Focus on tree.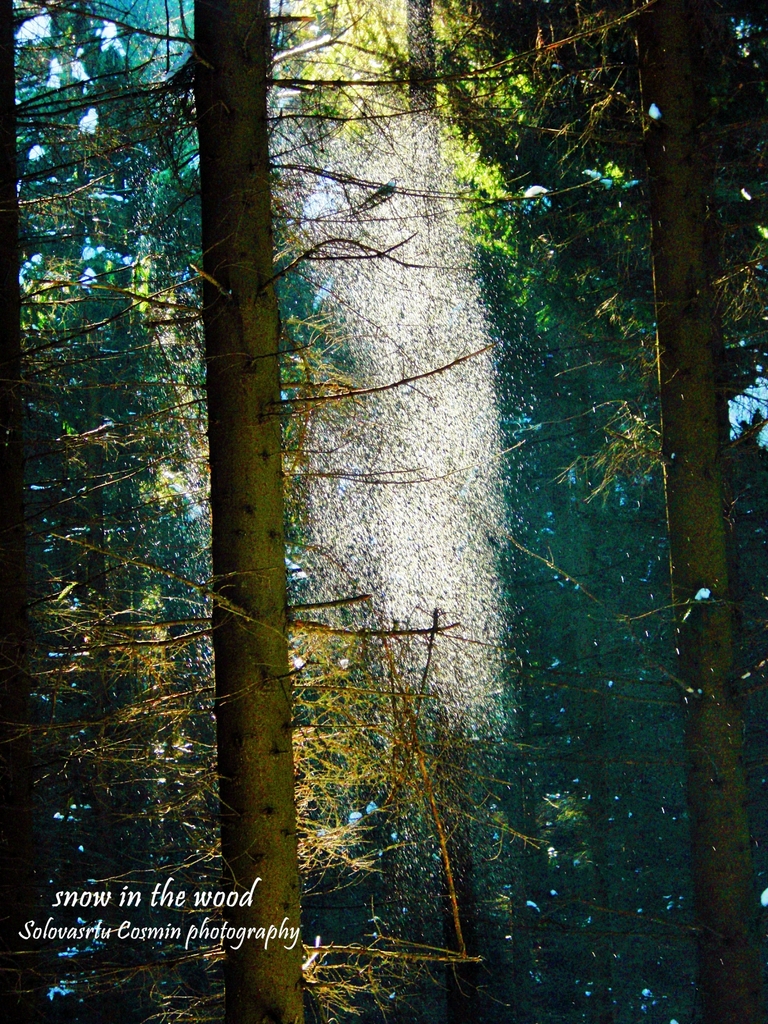
Focused at <bbox>125, 0, 733, 954</bbox>.
